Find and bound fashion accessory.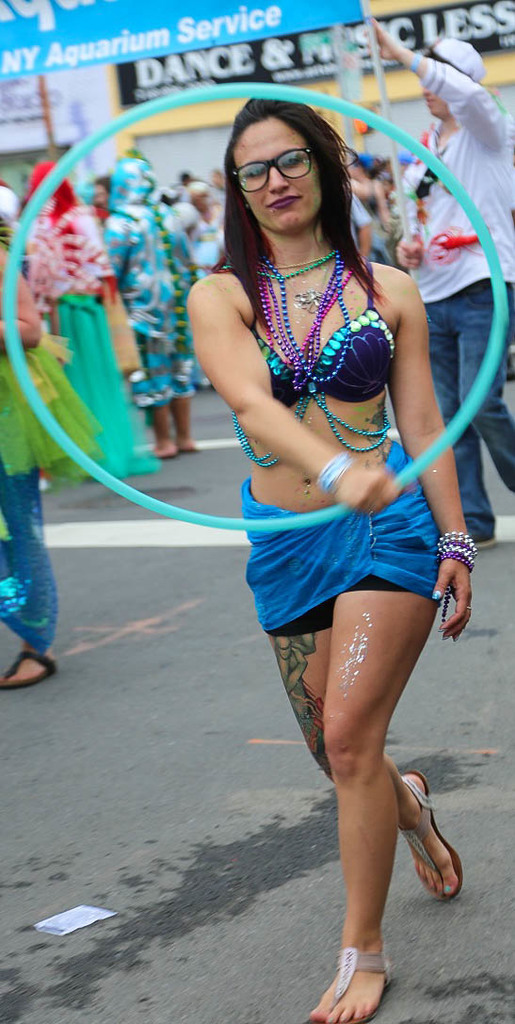
Bound: locate(427, 34, 482, 80).
